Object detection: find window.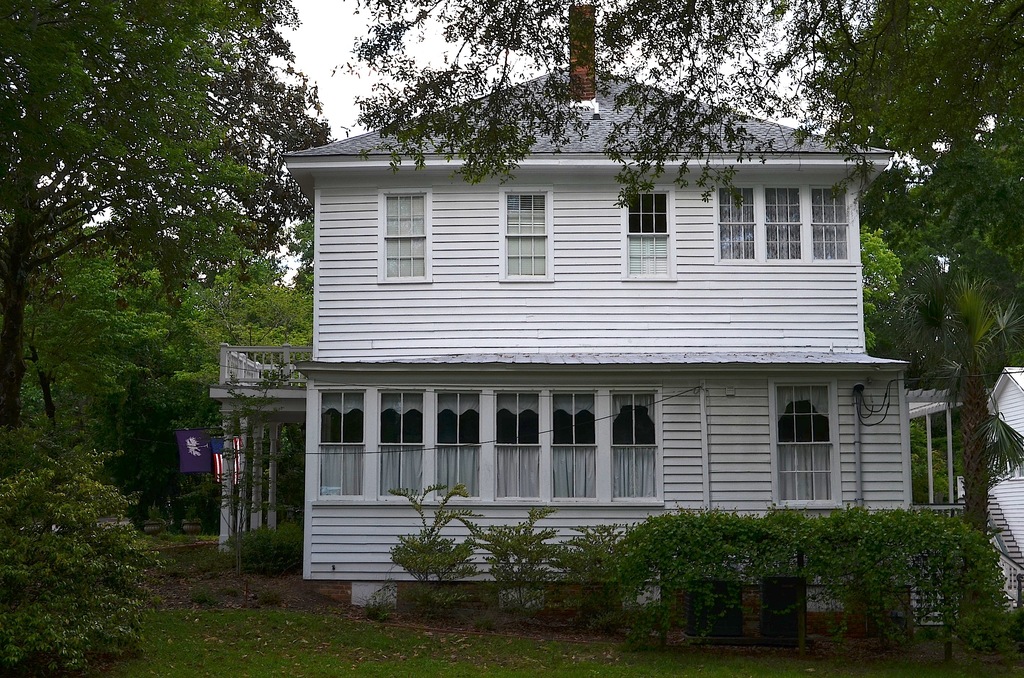
box(504, 190, 544, 277).
